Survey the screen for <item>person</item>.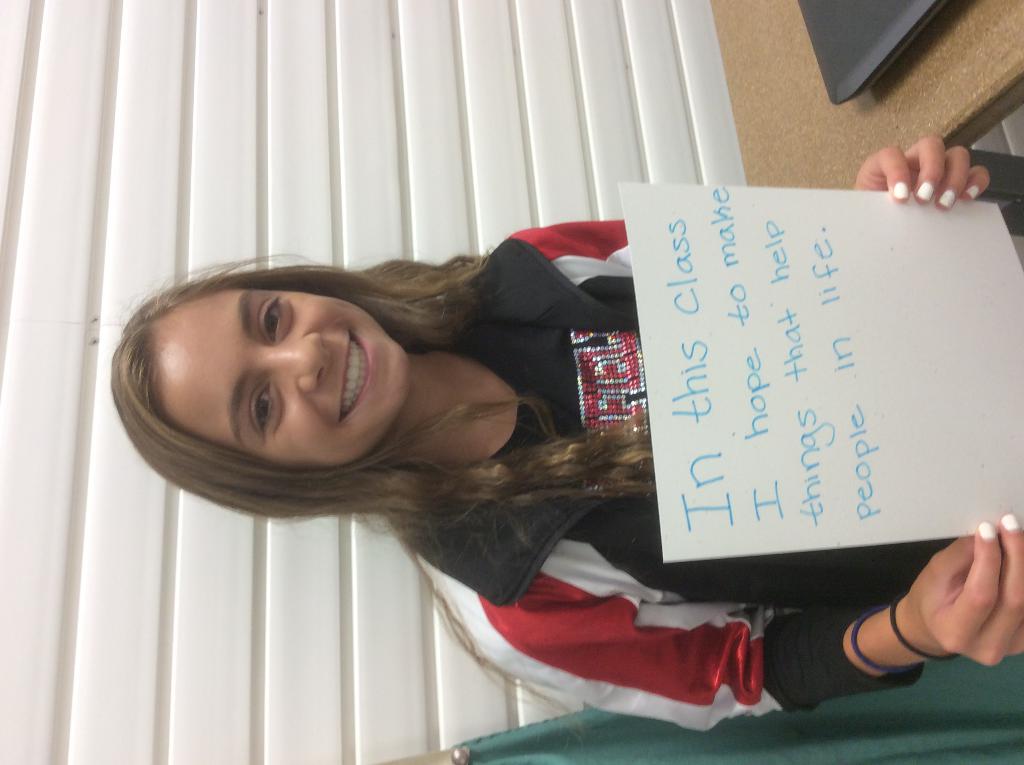
Survey found: Rect(154, 126, 979, 723).
